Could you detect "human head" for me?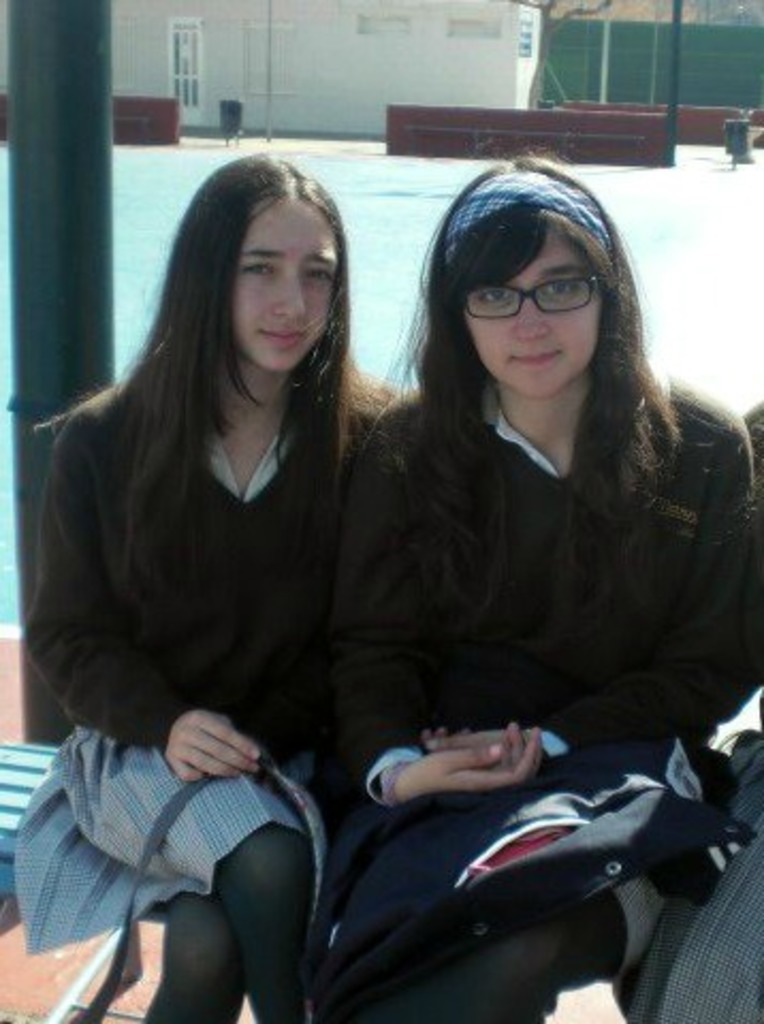
Detection result: select_region(169, 149, 344, 363).
